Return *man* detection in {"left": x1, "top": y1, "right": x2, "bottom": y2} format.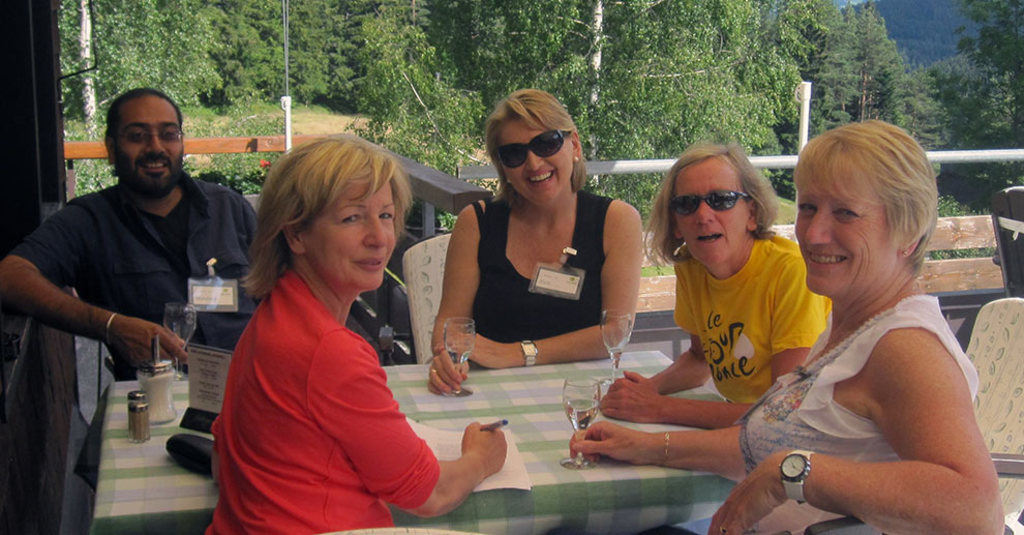
{"left": 27, "top": 82, "right": 245, "bottom": 412}.
